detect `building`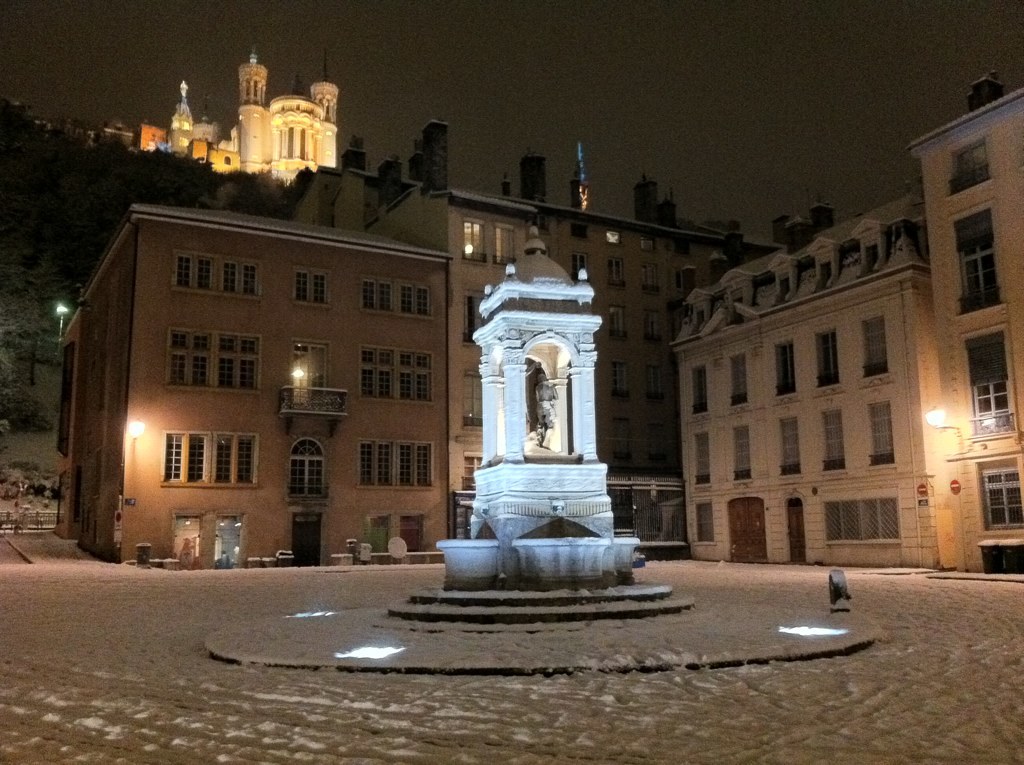
[92, 43, 339, 188]
